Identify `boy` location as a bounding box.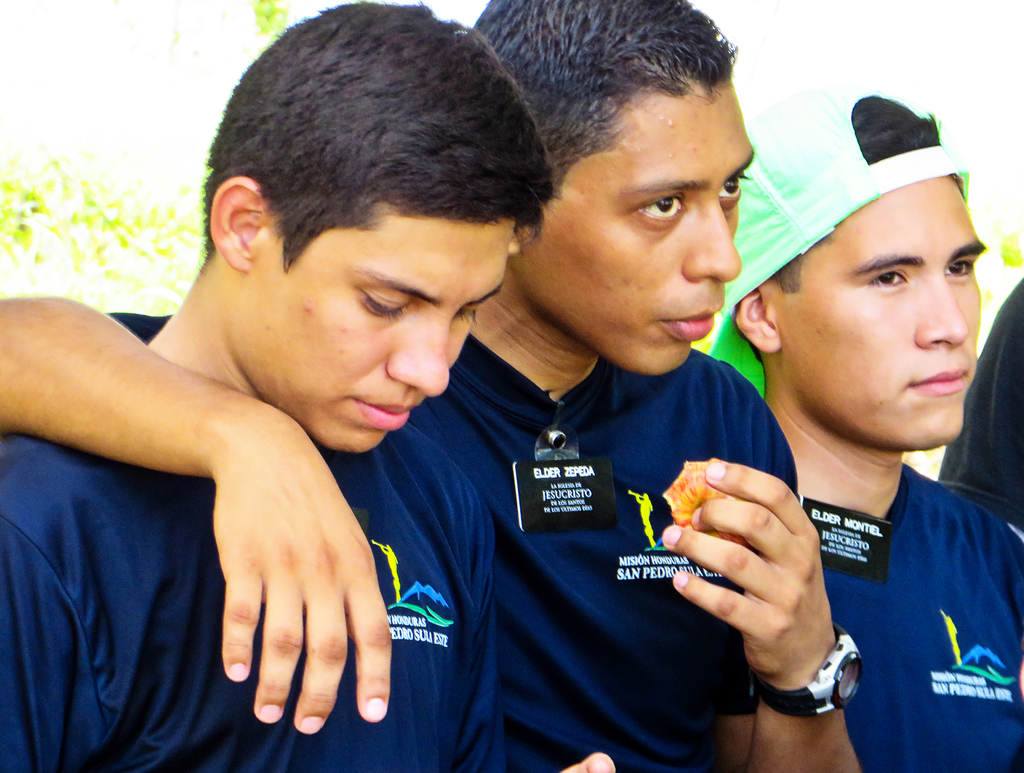
locate(0, 0, 611, 772).
